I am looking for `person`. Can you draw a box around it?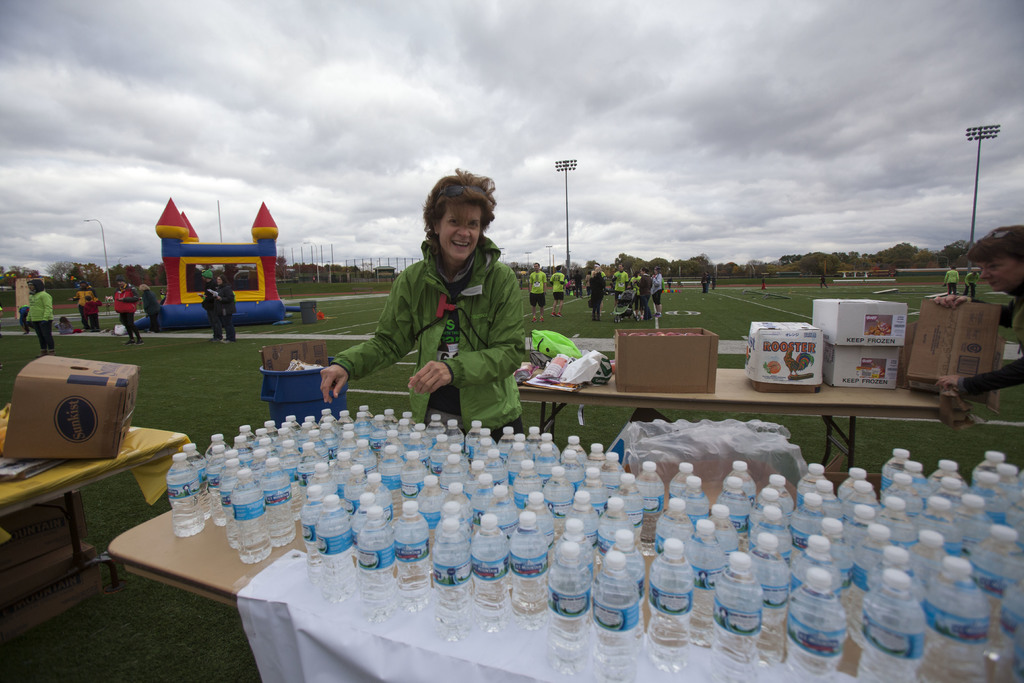
Sure, the bounding box is BBox(933, 226, 1023, 395).
